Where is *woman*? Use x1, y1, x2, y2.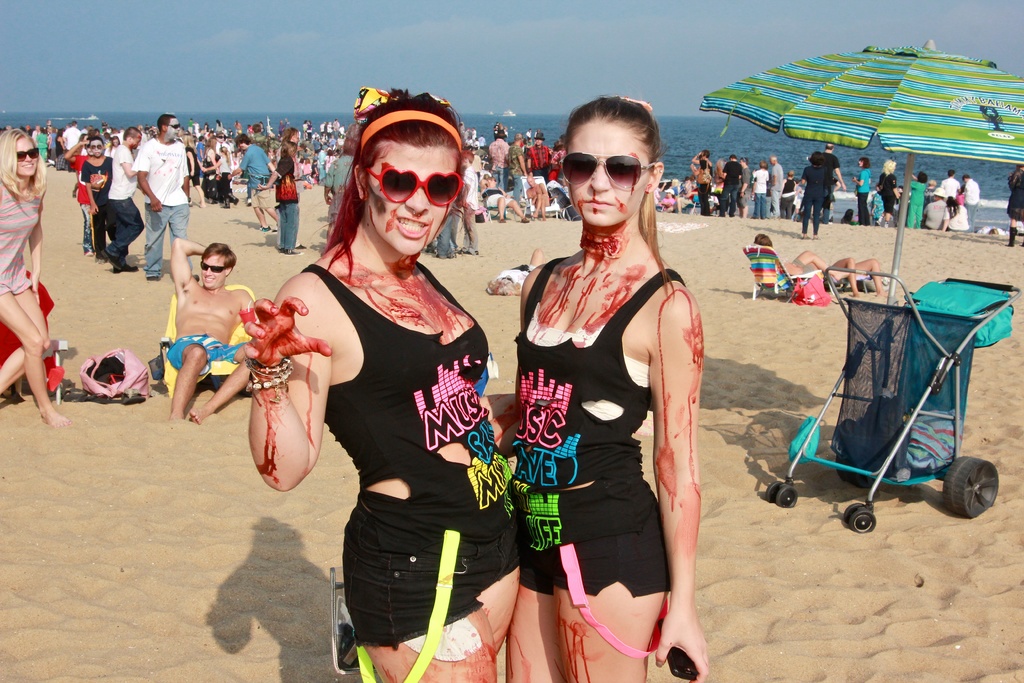
0, 124, 72, 427.
